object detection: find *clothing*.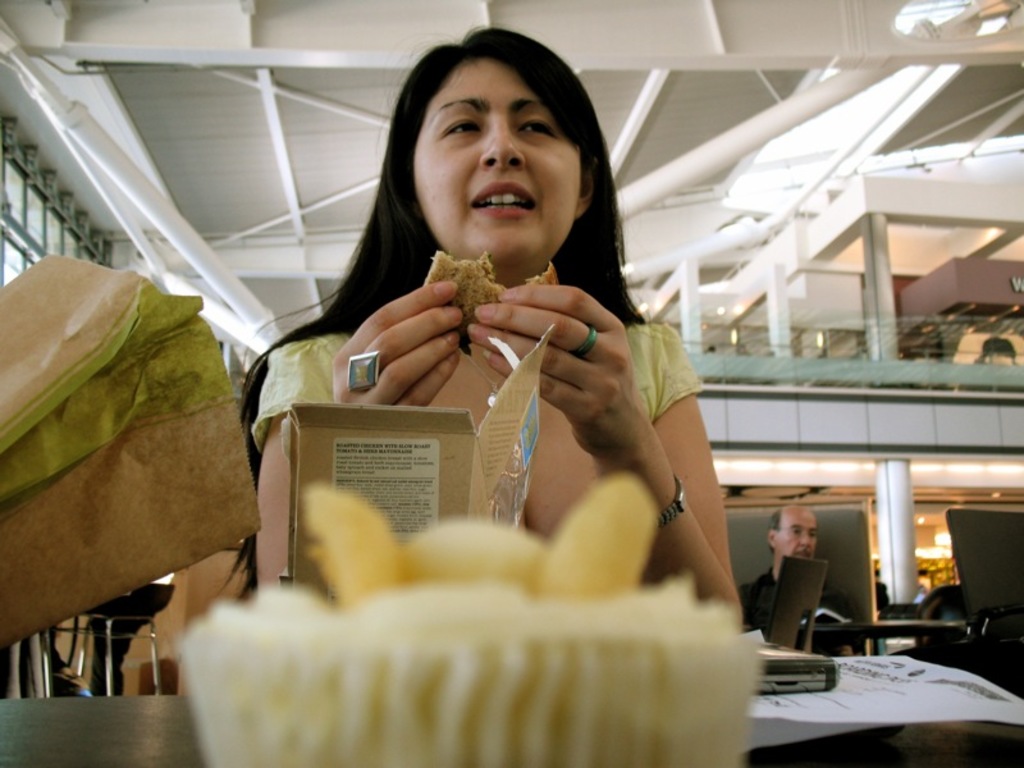
bbox(250, 319, 701, 451).
